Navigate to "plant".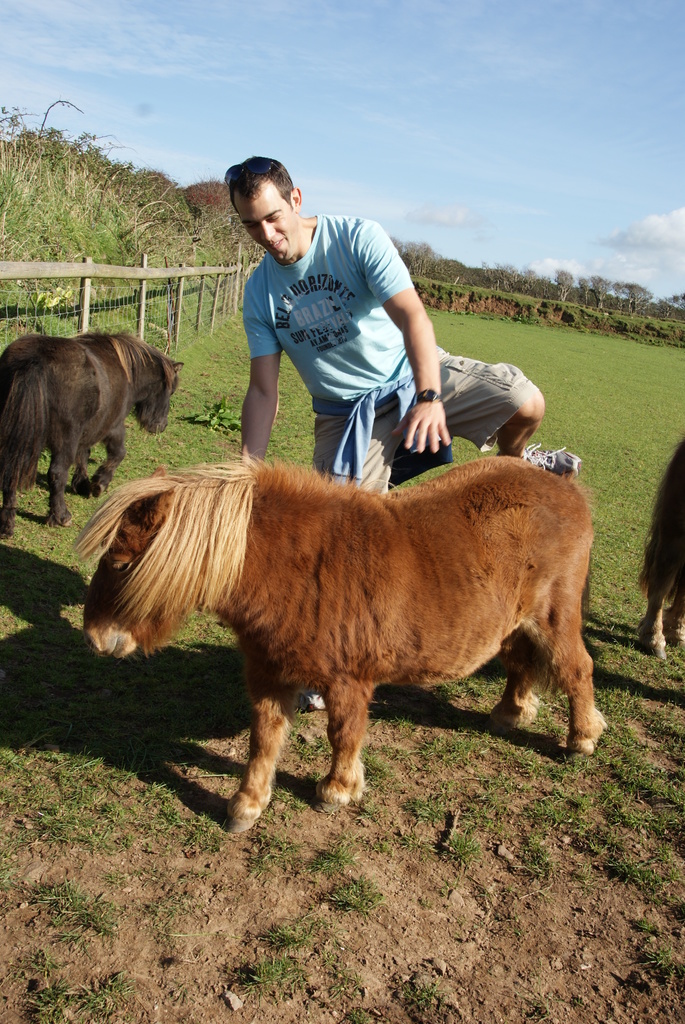
Navigation target: select_region(578, 298, 684, 550).
